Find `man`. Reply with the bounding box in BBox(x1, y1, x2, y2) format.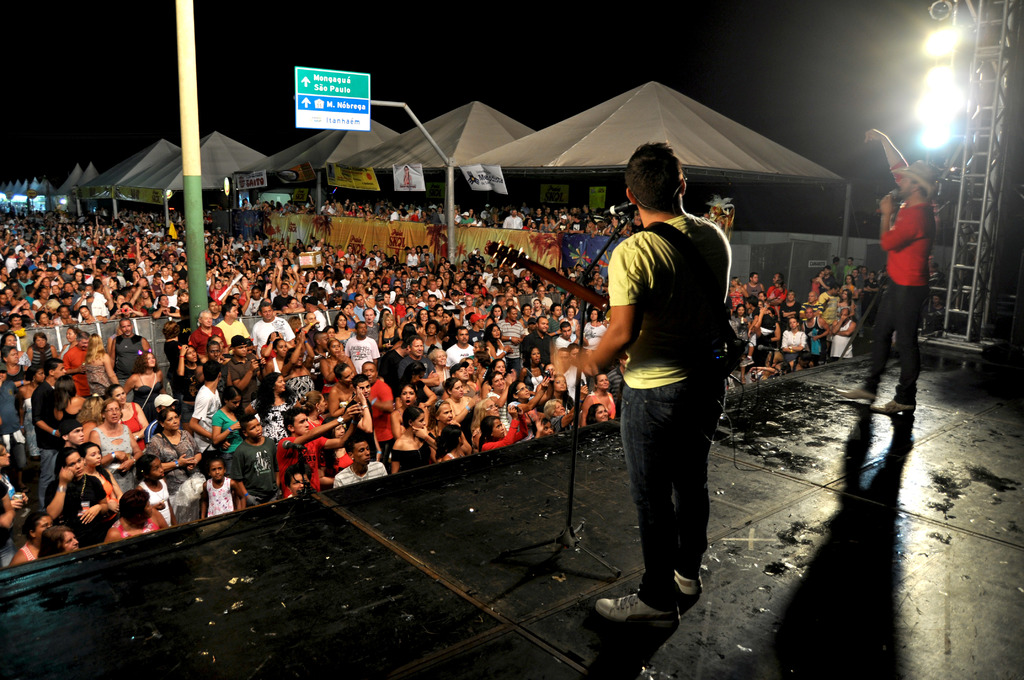
BBox(348, 375, 380, 460).
